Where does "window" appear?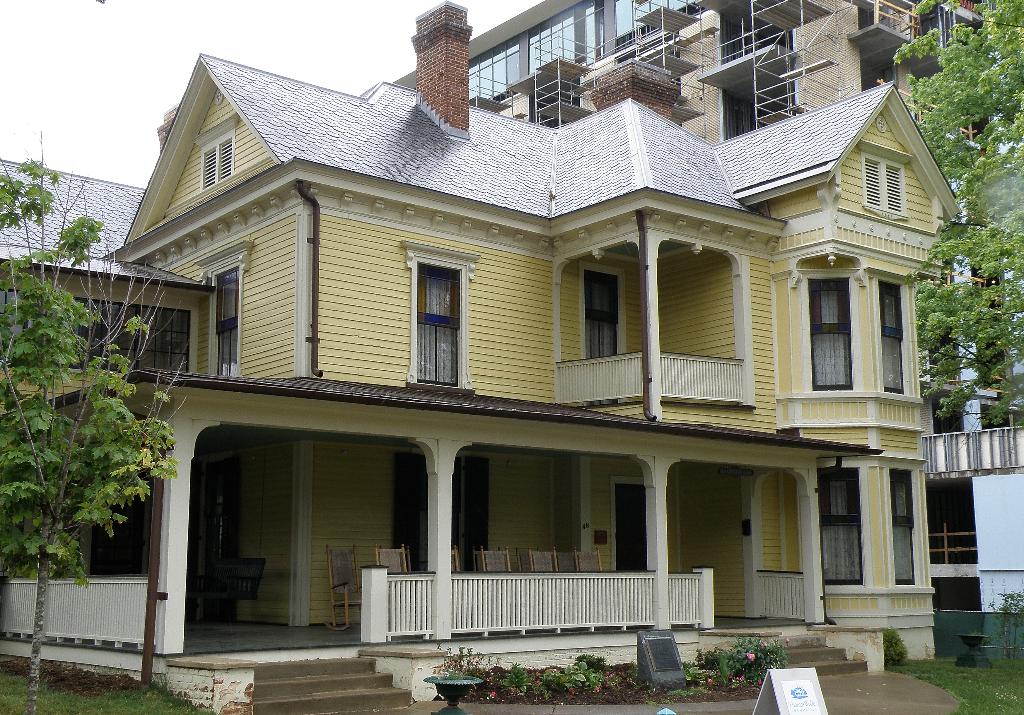
Appears at box(888, 467, 920, 588).
